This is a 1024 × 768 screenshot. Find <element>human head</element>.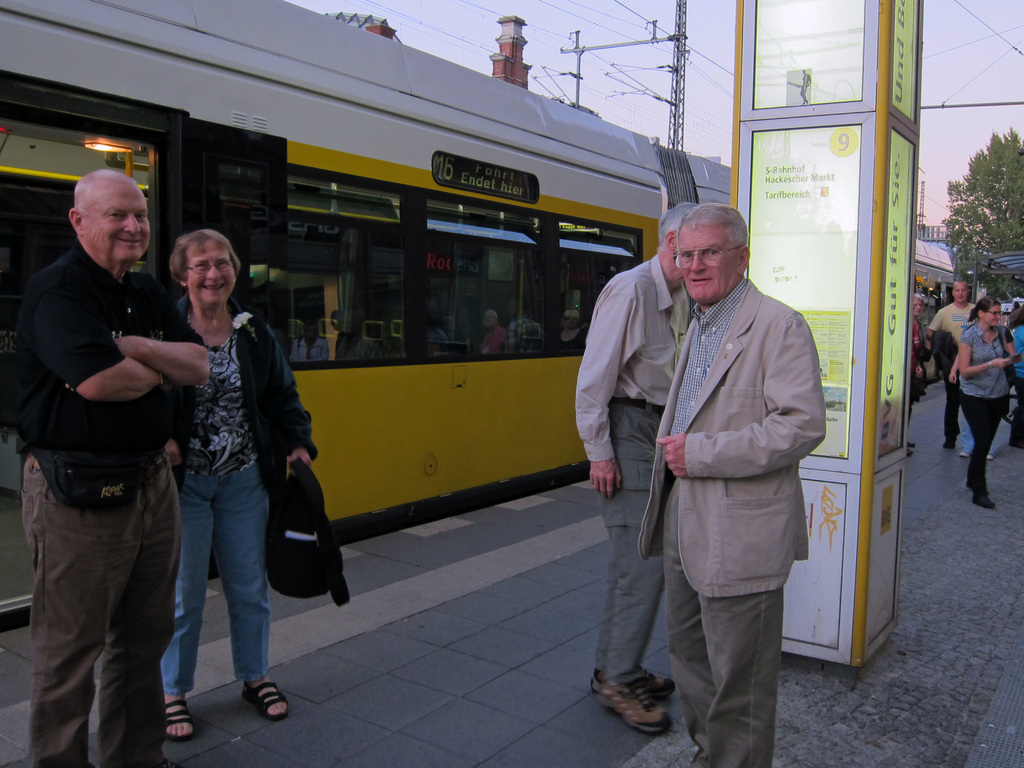
Bounding box: crop(479, 310, 492, 330).
